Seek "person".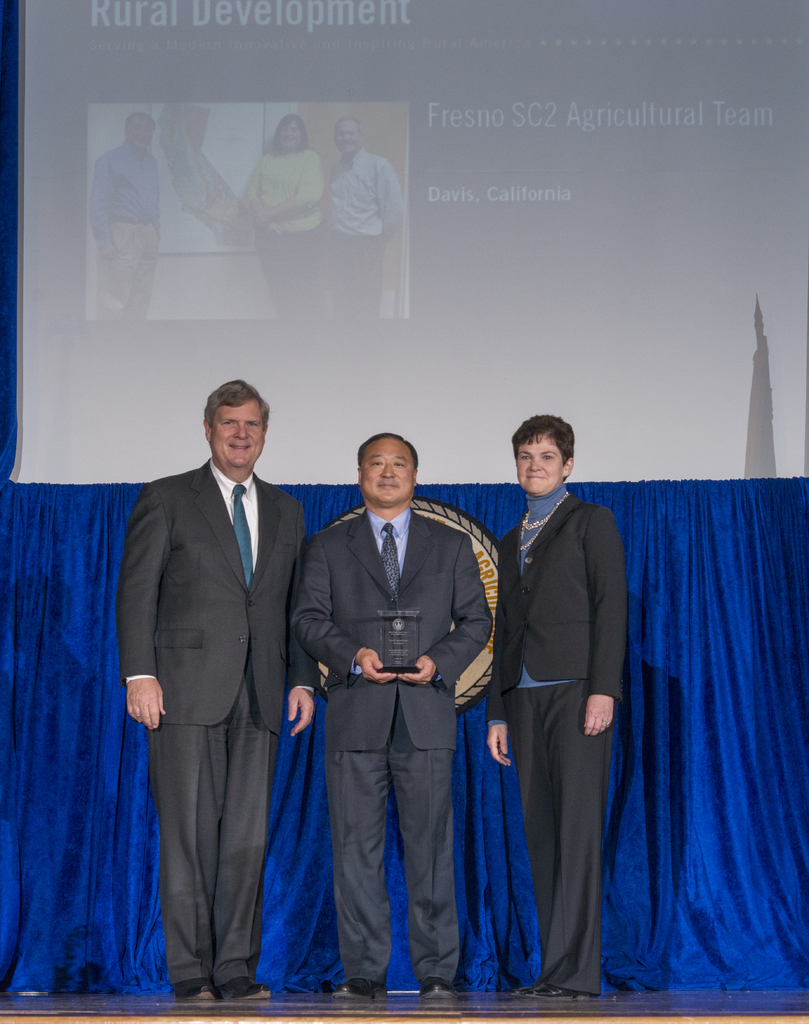
[92,116,163,319].
